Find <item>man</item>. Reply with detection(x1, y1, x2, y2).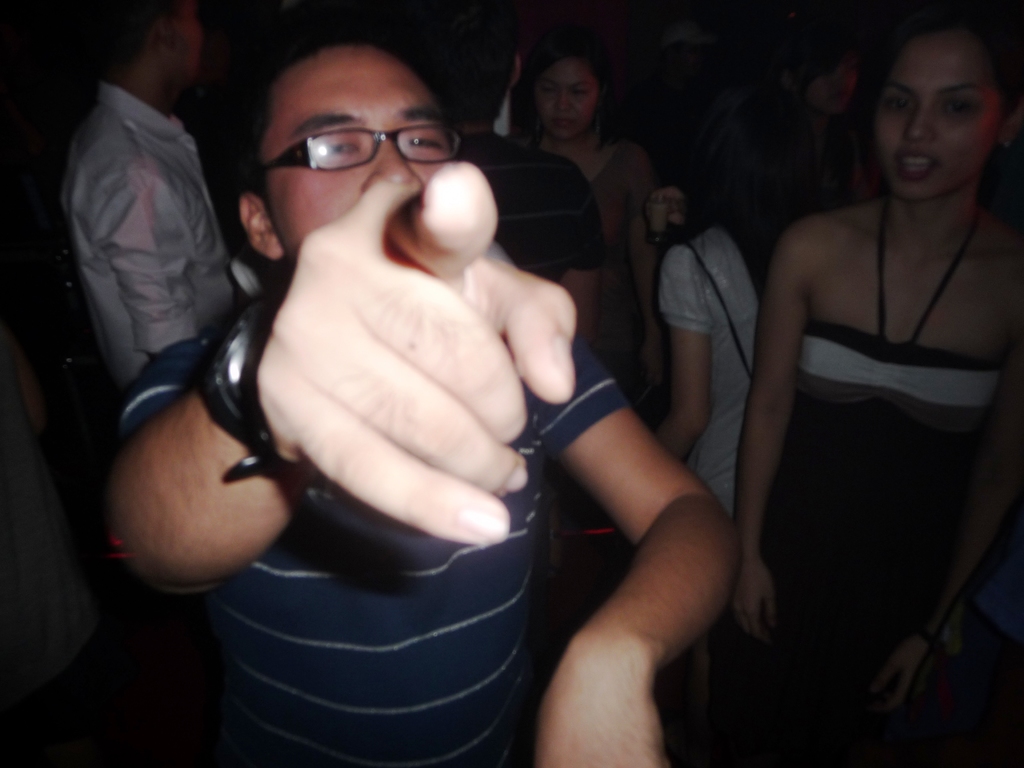
detection(99, 0, 677, 746).
